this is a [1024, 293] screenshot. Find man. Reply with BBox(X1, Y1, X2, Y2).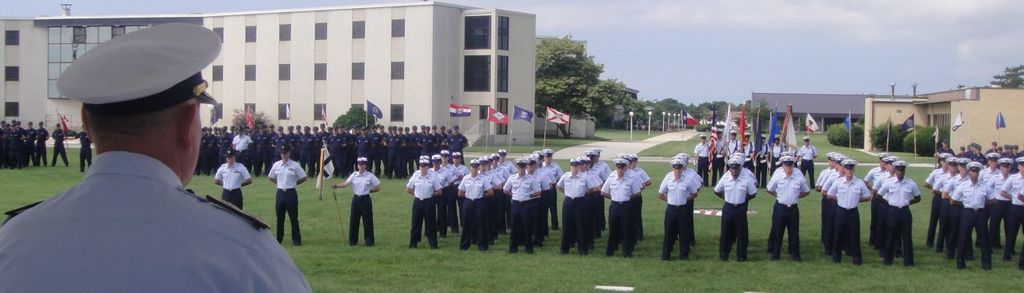
BBox(826, 160, 877, 260).
